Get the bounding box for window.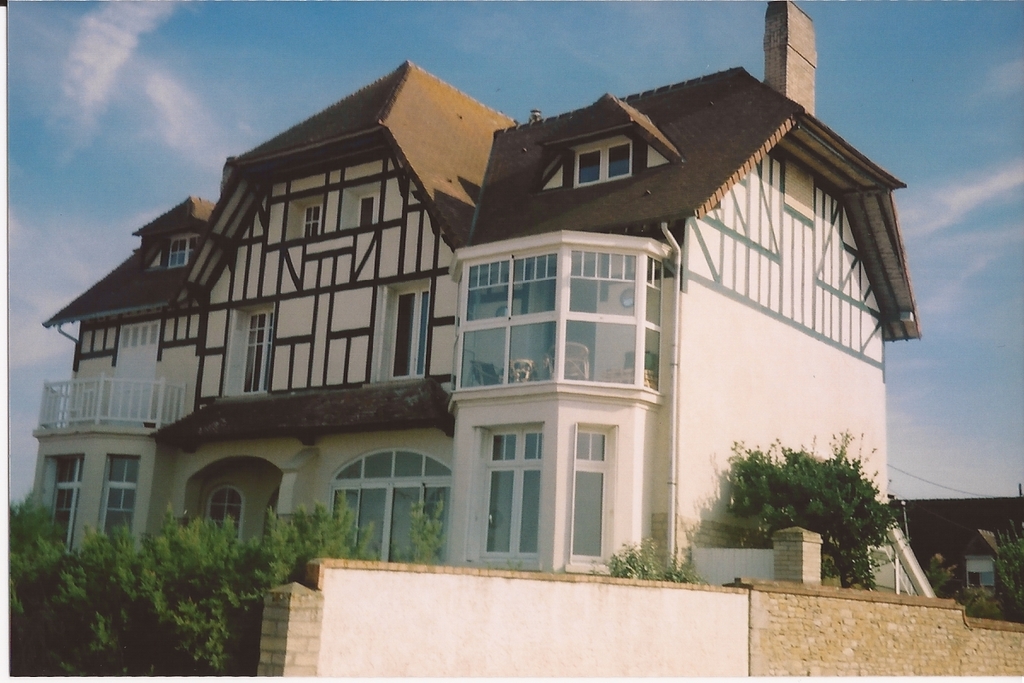
bbox=(302, 206, 326, 235).
